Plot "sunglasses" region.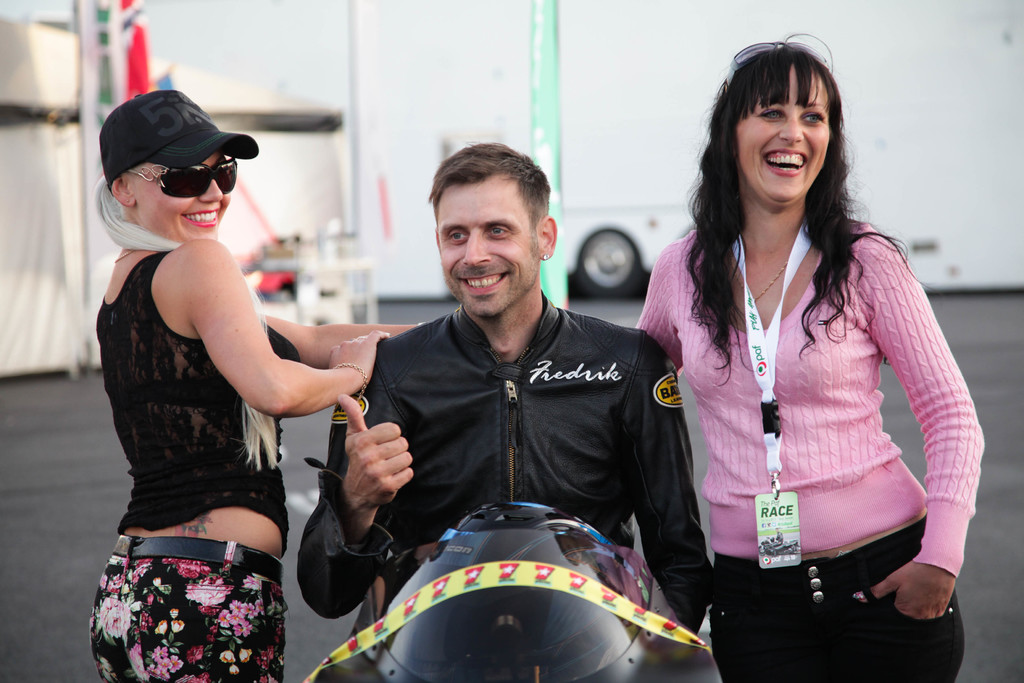
Plotted at [x1=128, y1=156, x2=238, y2=197].
